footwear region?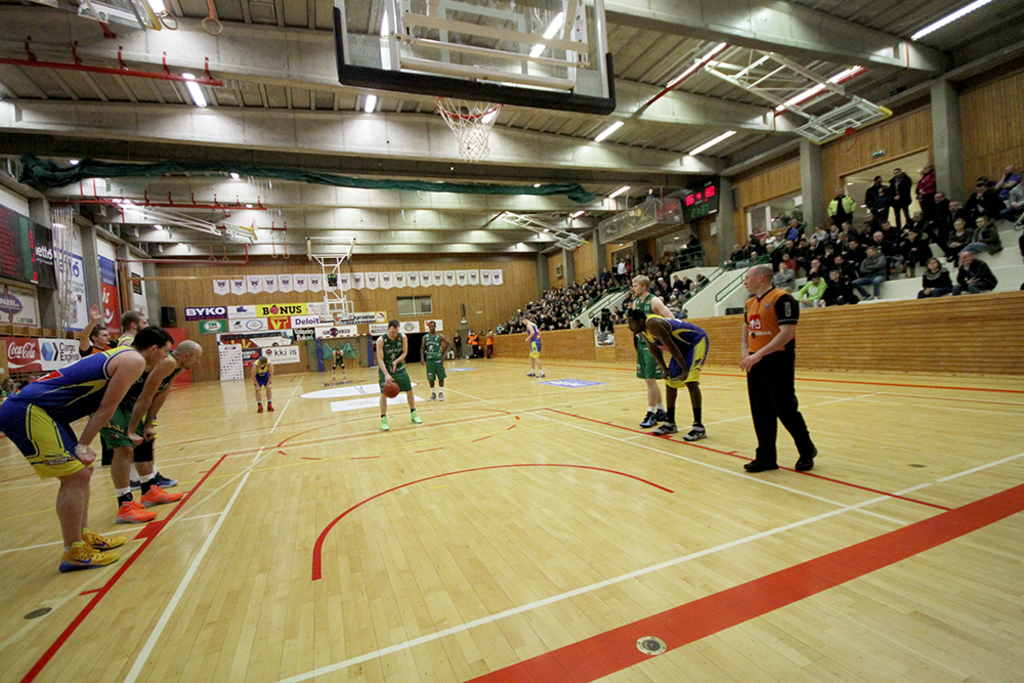
l=411, t=408, r=423, b=422
